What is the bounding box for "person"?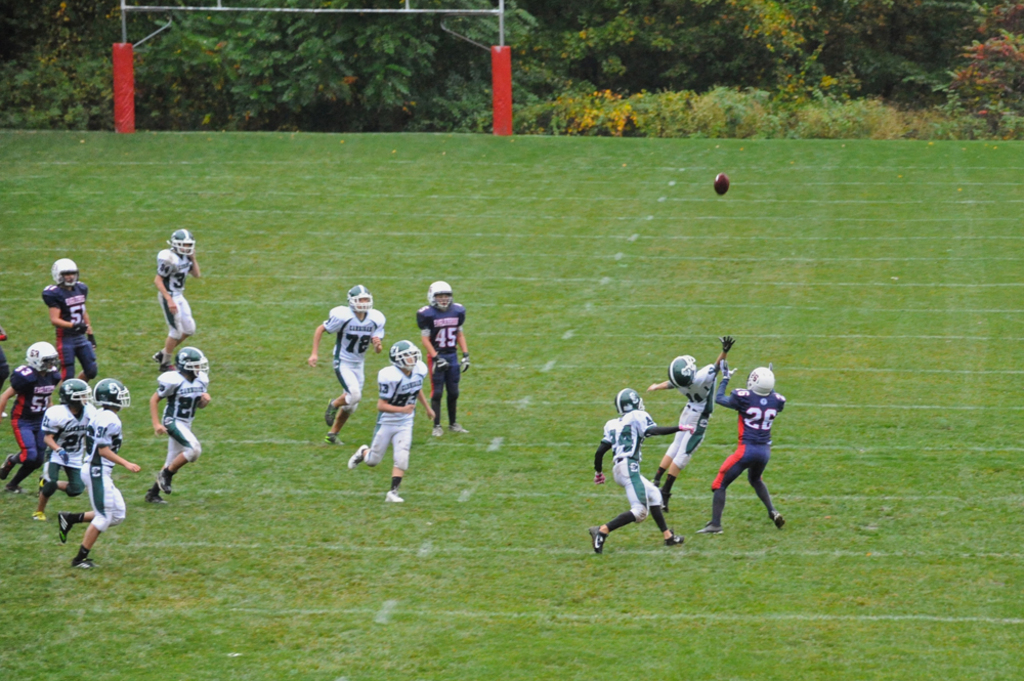
select_region(587, 384, 698, 554).
